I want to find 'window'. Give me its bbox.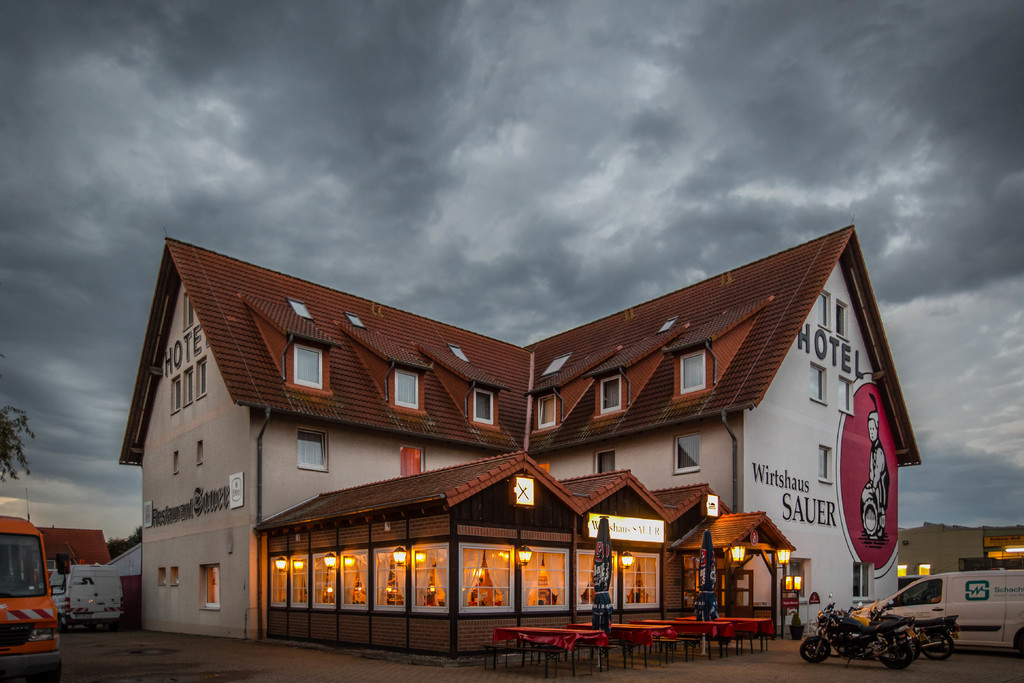
bbox(598, 375, 619, 415).
